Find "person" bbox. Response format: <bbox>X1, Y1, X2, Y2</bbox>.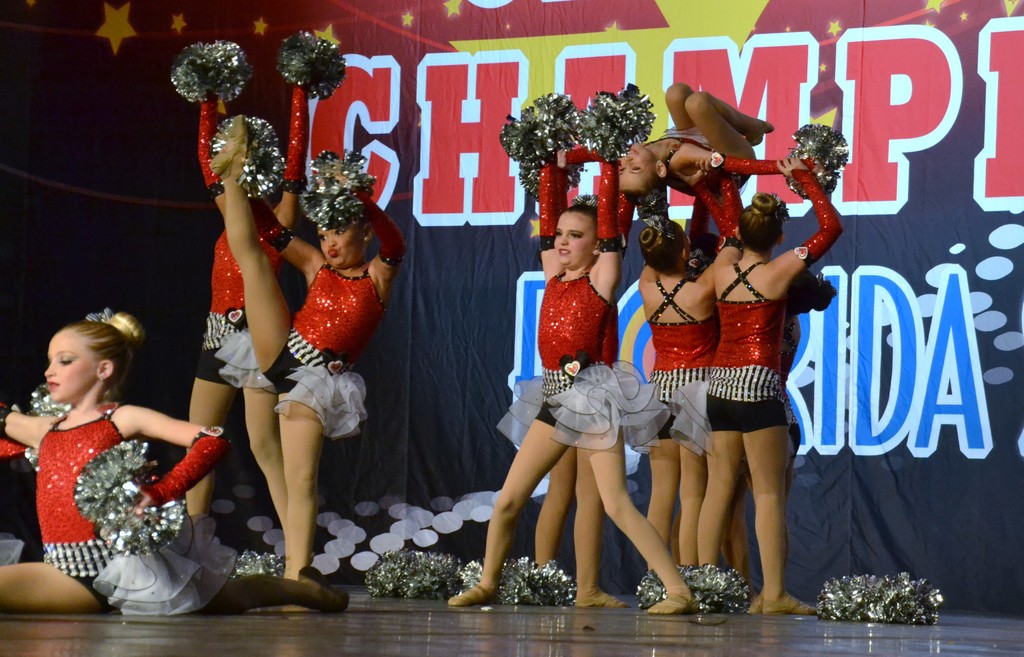
<bbox>205, 107, 412, 611</bbox>.
